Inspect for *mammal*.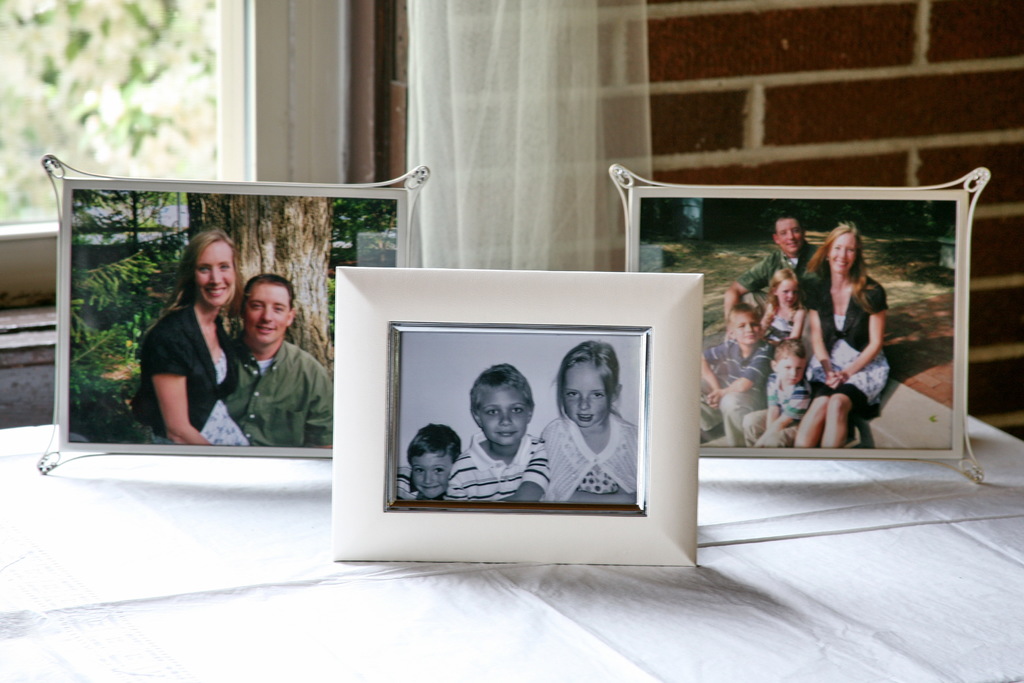
Inspection: 403 425 465 498.
